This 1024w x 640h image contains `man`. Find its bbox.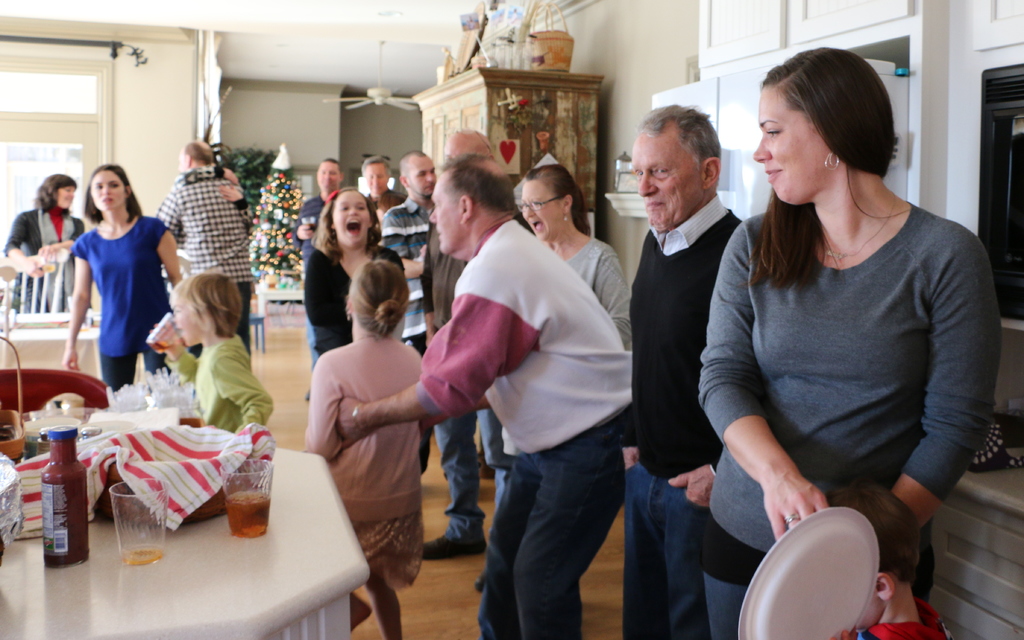
417,125,493,561.
